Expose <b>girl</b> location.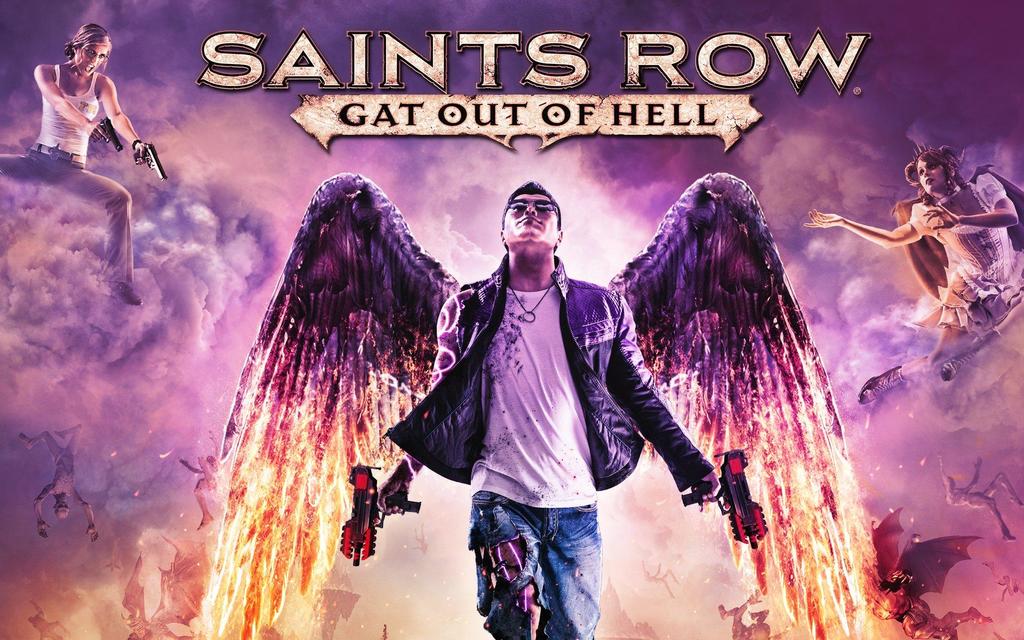
Exposed at 800/142/1018/395.
